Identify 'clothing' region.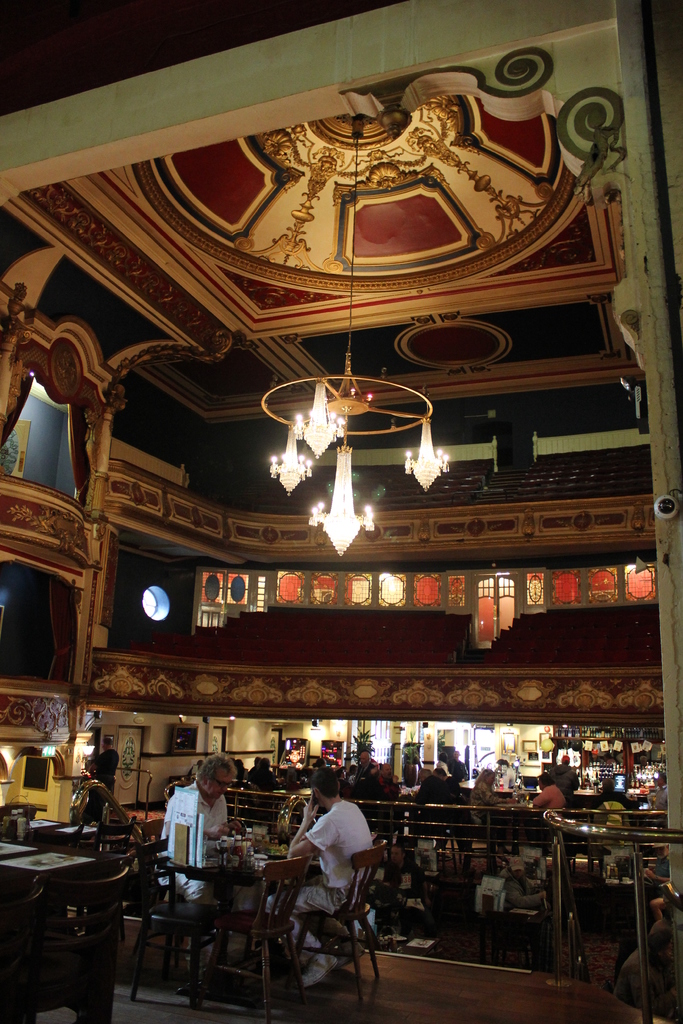
Region: x1=416 y1=772 x2=463 y2=810.
